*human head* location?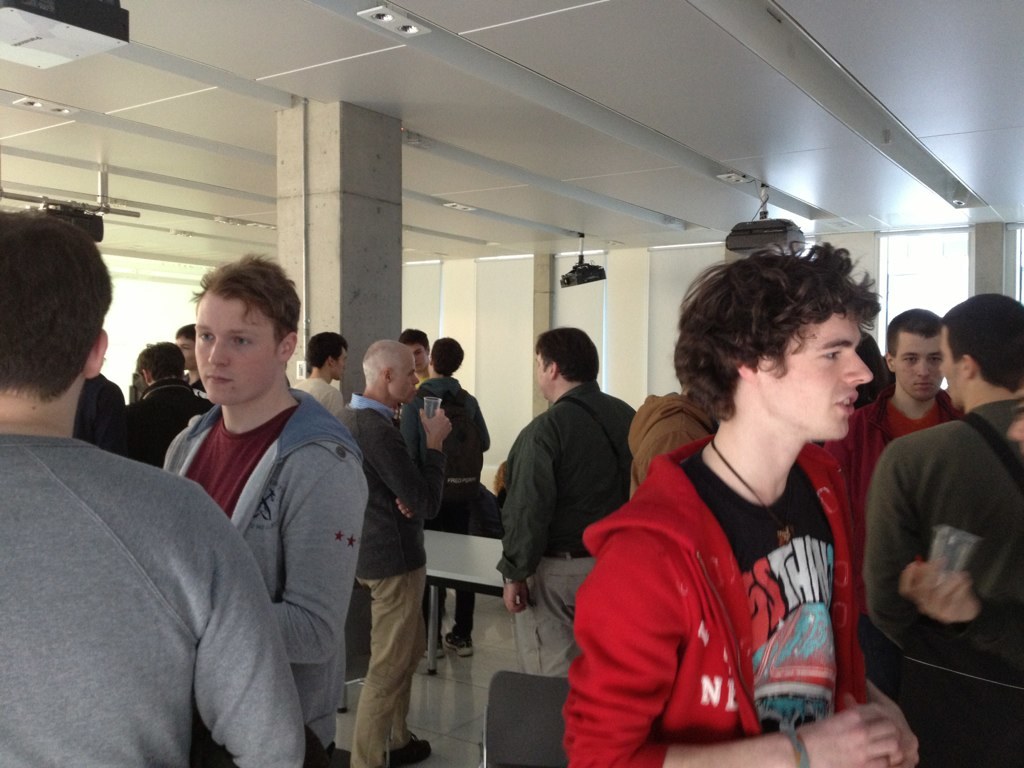
<bbox>360, 339, 424, 404</bbox>
